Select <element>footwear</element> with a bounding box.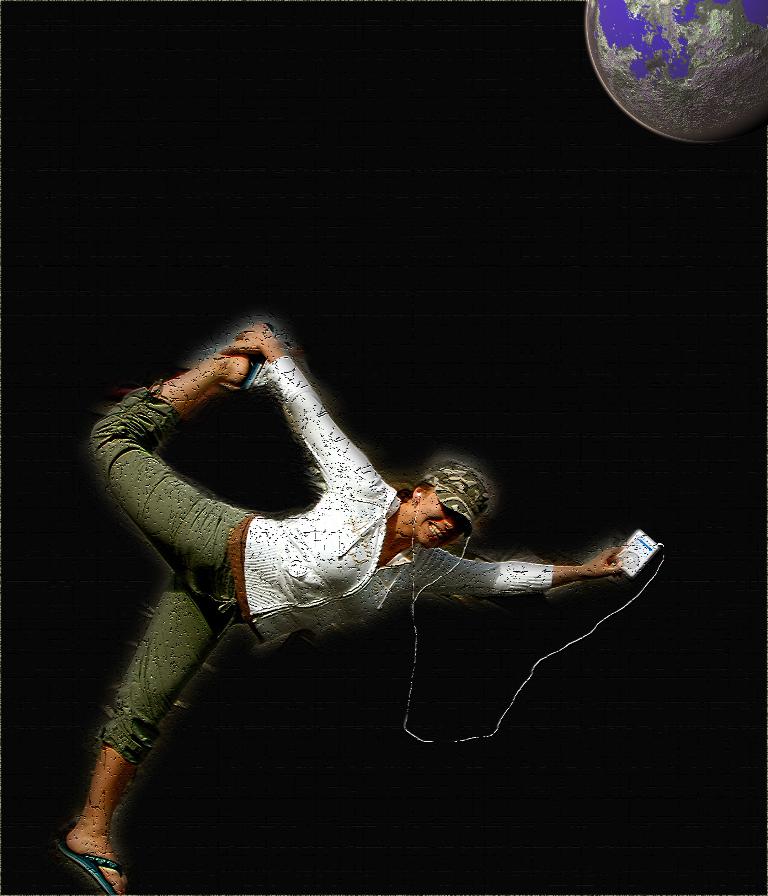
[left=237, top=315, right=268, bottom=391].
